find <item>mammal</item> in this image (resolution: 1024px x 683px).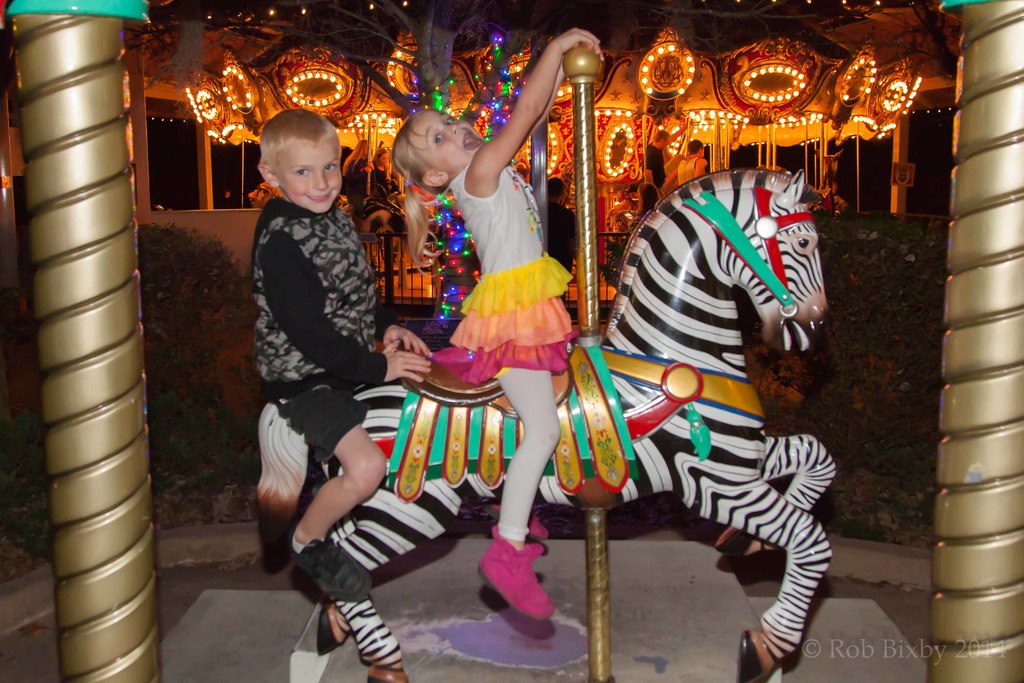
{"x1": 389, "y1": 24, "x2": 604, "y2": 620}.
